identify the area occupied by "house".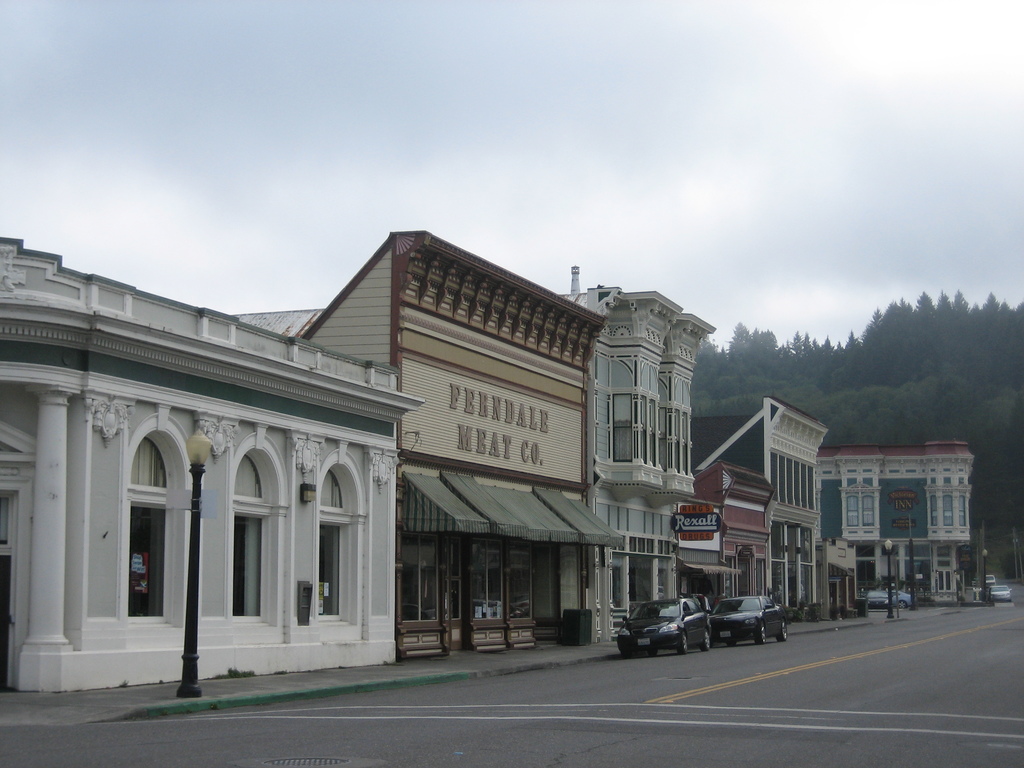
Area: 566, 286, 717, 639.
